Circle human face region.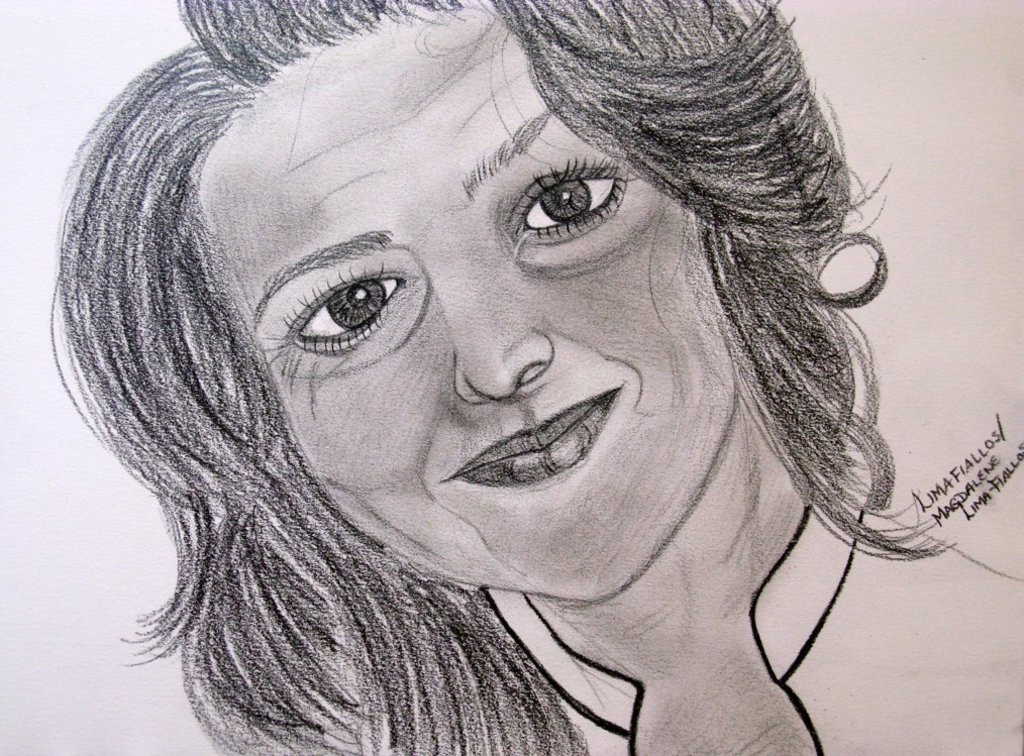
Region: [x1=199, y1=0, x2=735, y2=601].
